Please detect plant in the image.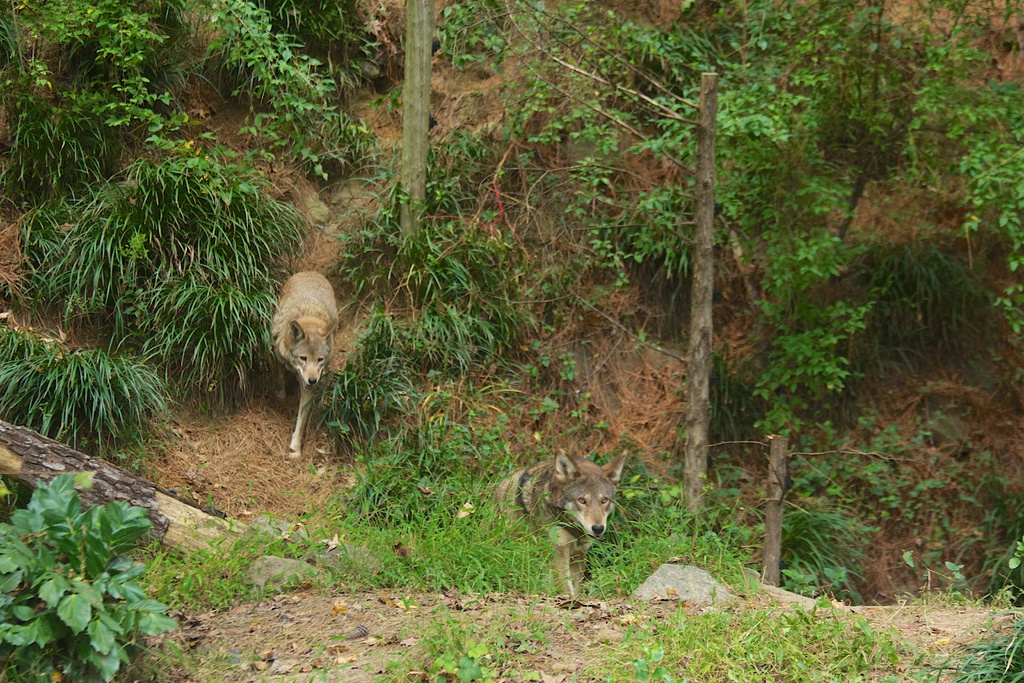
[x1=316, y1=304, x2=436, y2=463].
